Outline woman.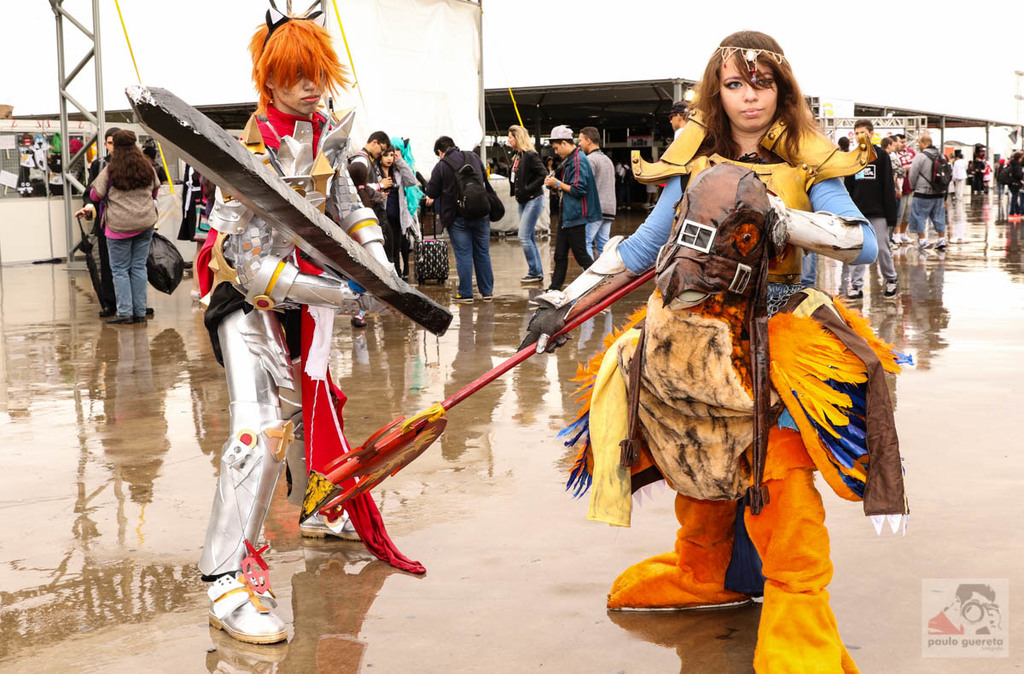
Outline: l=496, t=121, r=551, b=288.
